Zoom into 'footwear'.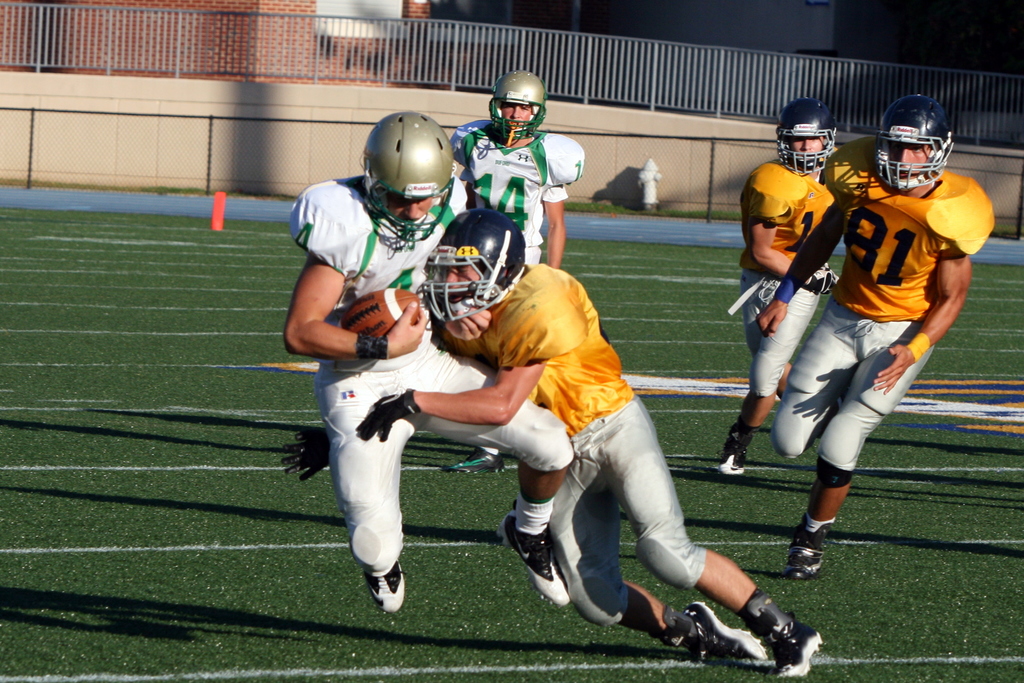
Zoom target: bbox=(785, 514, 828, 580).
